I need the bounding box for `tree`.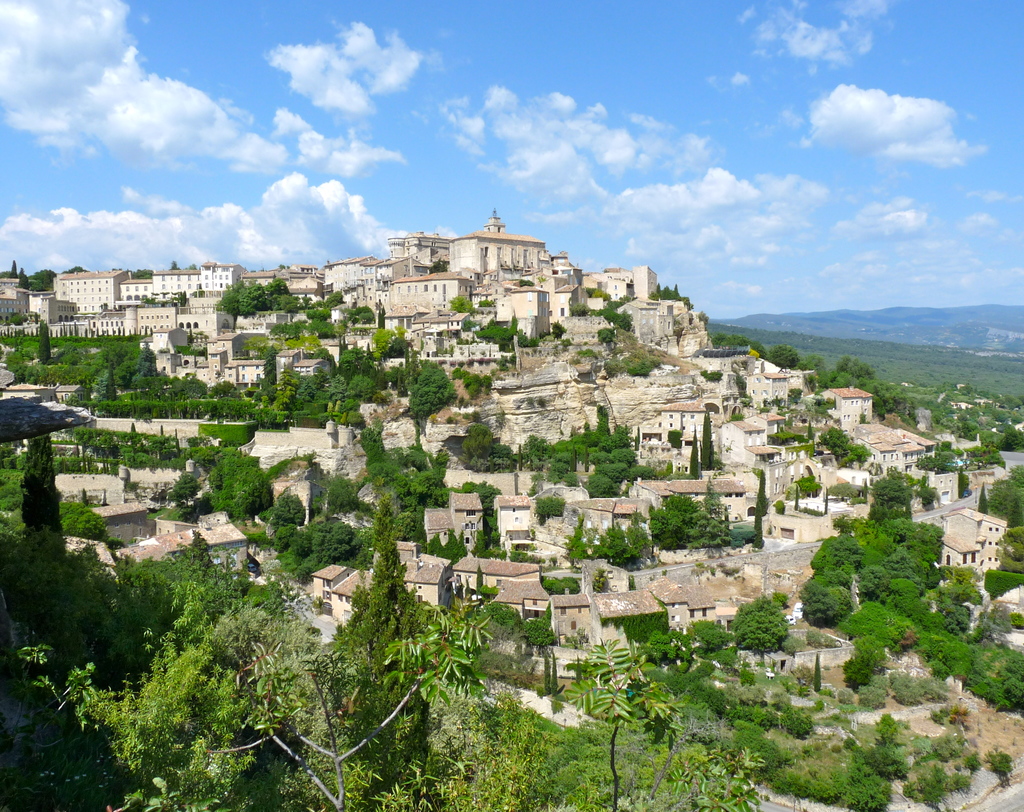
Here it is: BBox(776, 705, 817, 738).
